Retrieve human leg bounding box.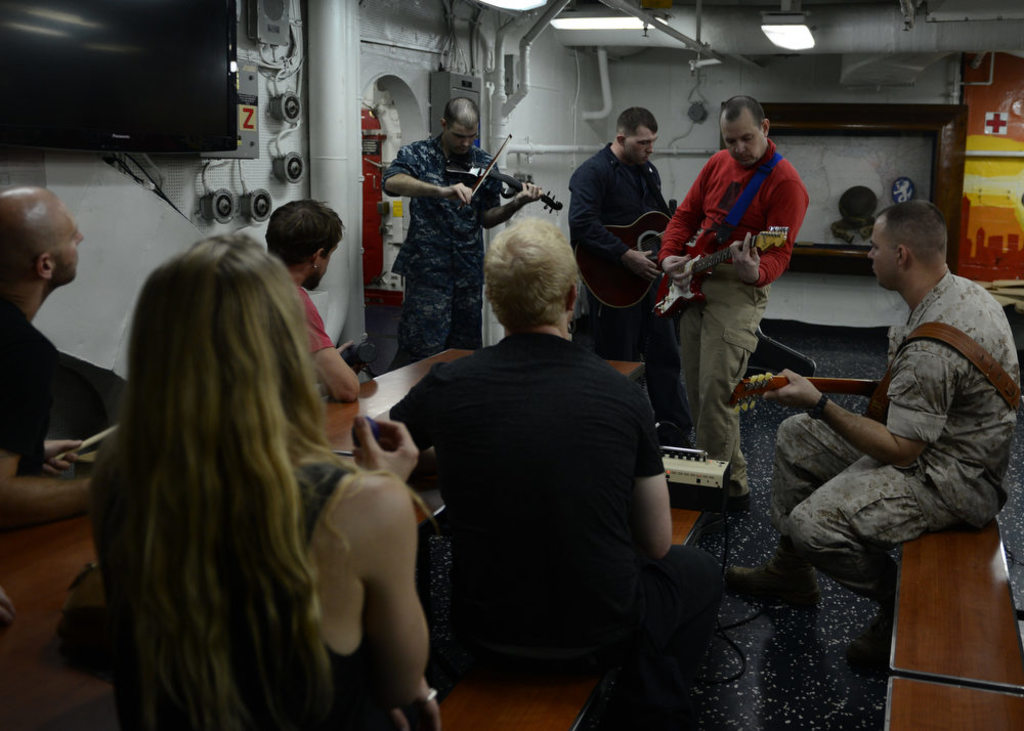
Bounding box: (785,413,853,495).
